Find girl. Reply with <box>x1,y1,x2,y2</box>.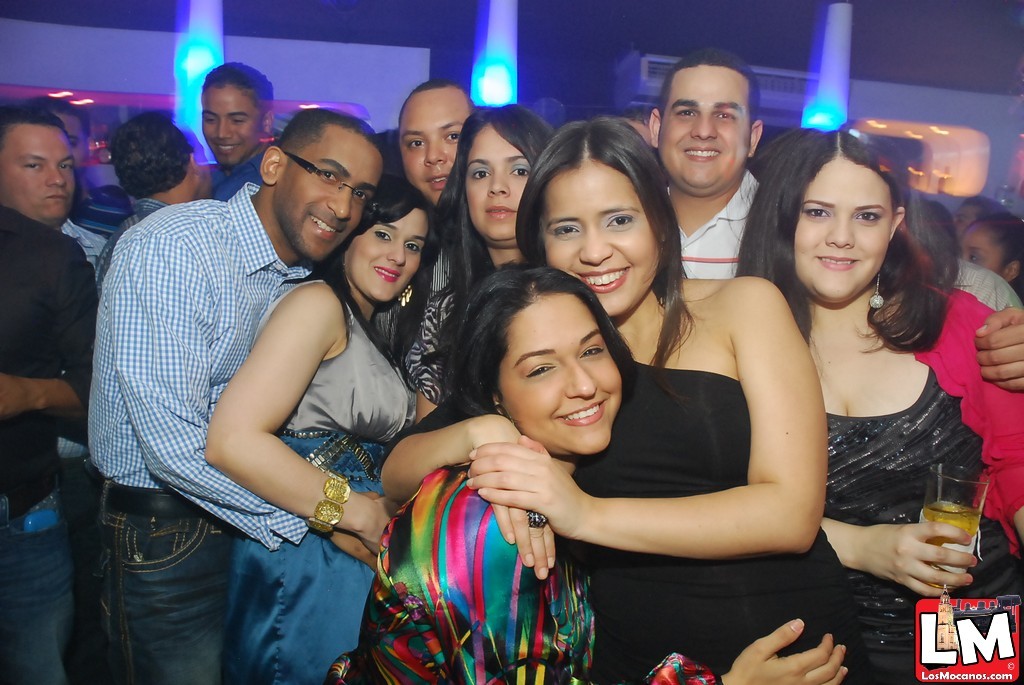
<box>201,177,439,683</box>.
